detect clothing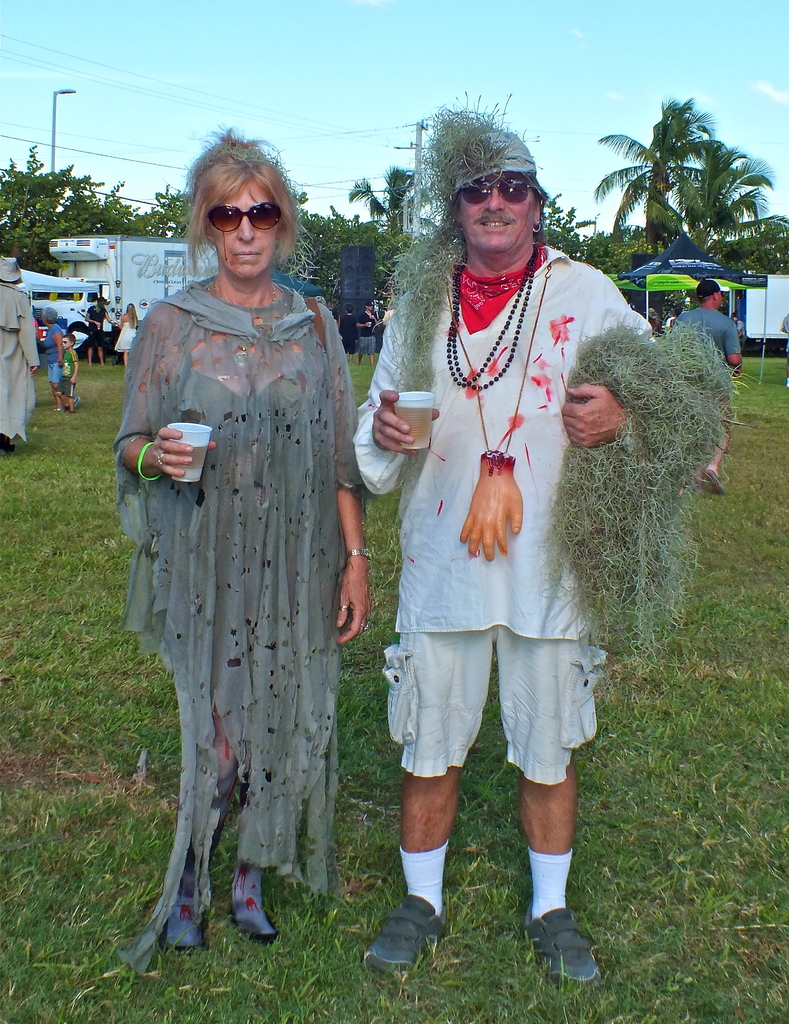
[0, 283, 35, 442]
